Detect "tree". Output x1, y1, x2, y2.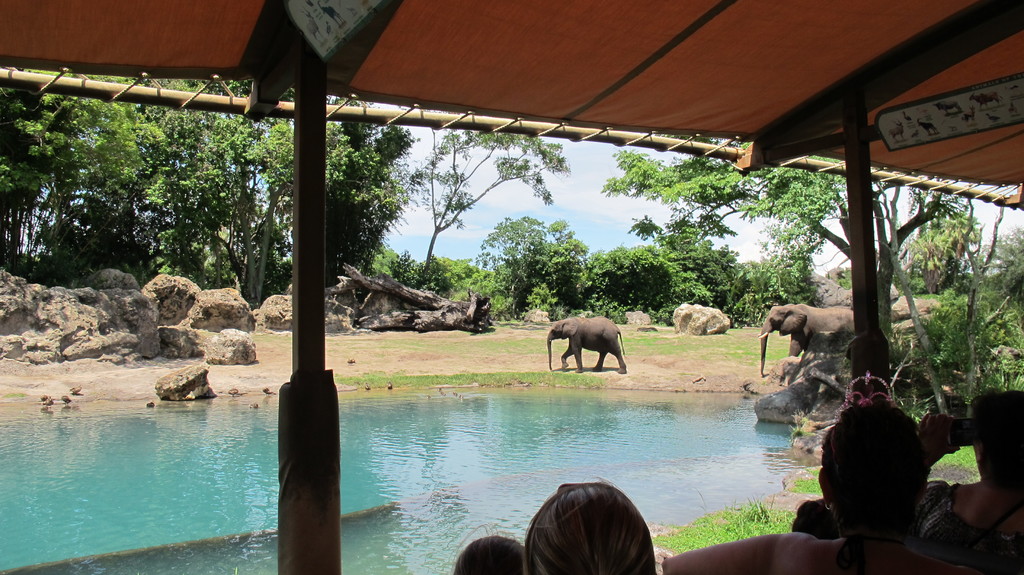
476, 216, 595, 320.
